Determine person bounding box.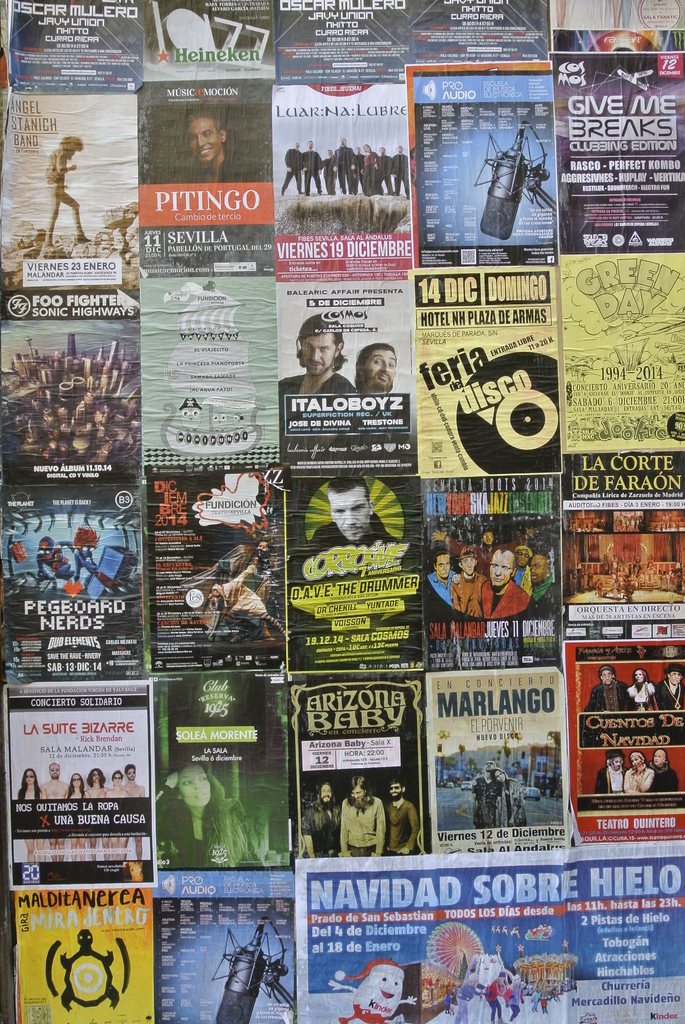
Determined: (59,769,93,869).
